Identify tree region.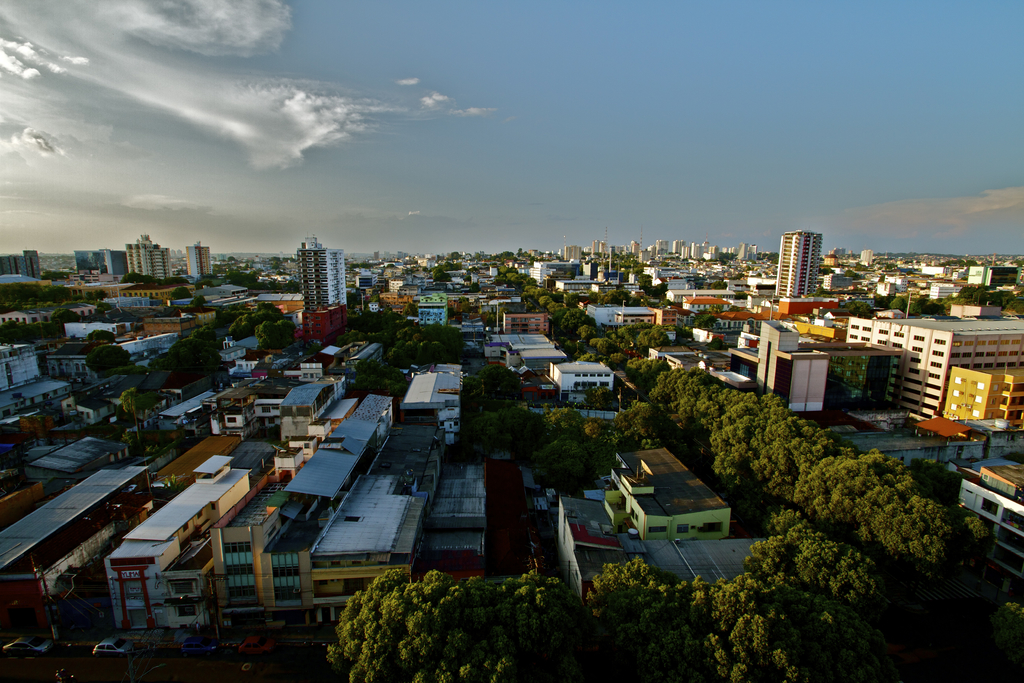
Region: BBox(121, 386, 145, 448).
